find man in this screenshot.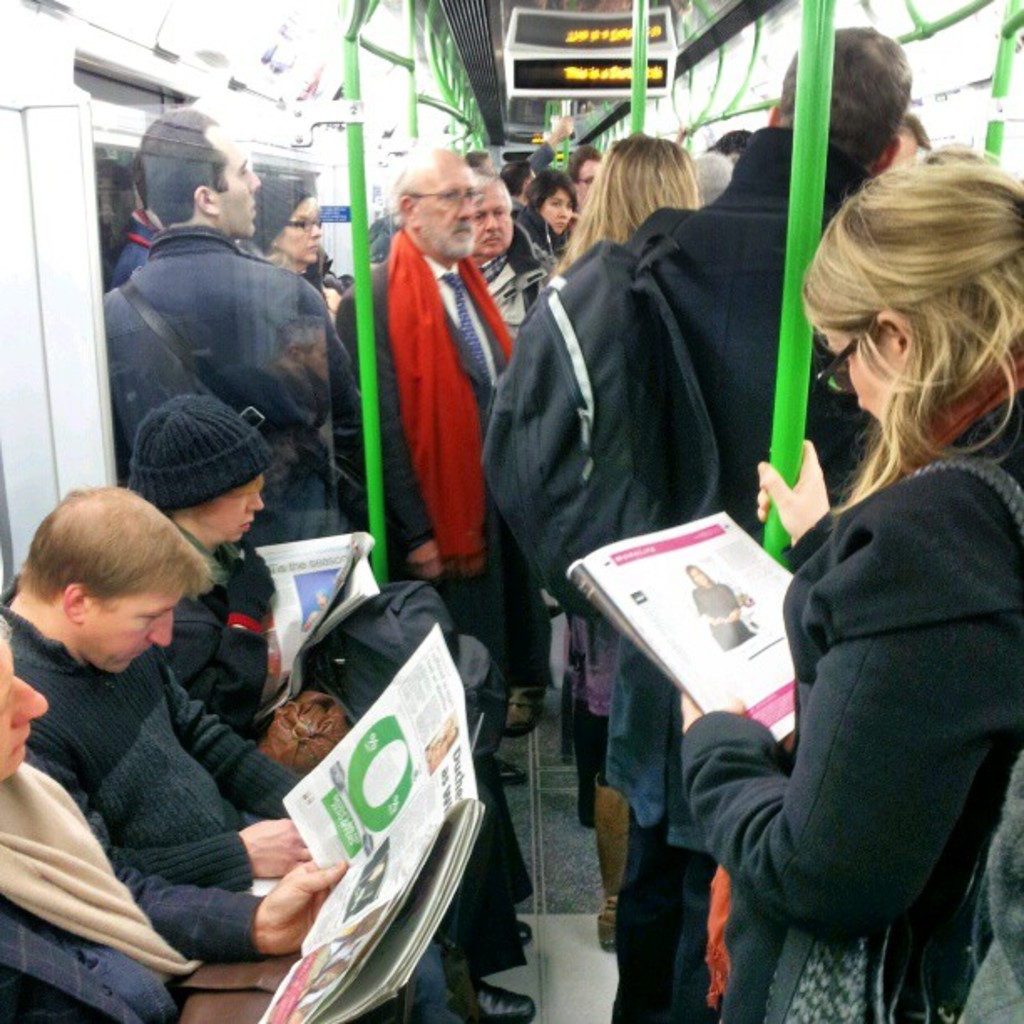
The bounding box for man is (0,490,457,1022).
